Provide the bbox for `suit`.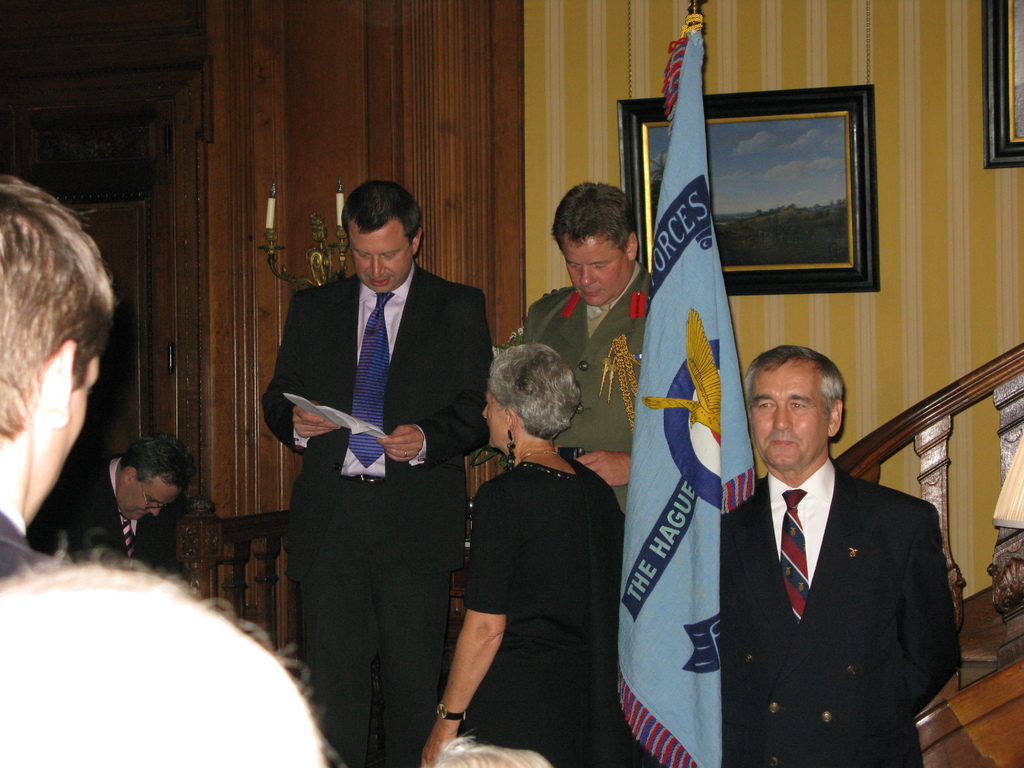
33,452,182,582.
